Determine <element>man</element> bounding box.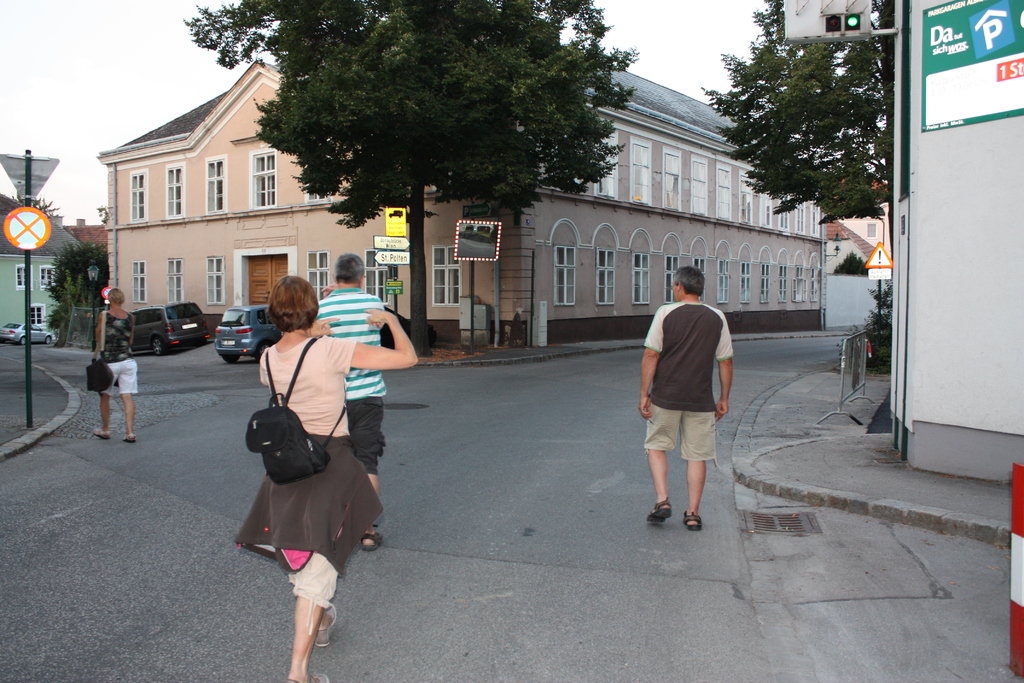
Determined: crop(307, 260, 386, 551).
